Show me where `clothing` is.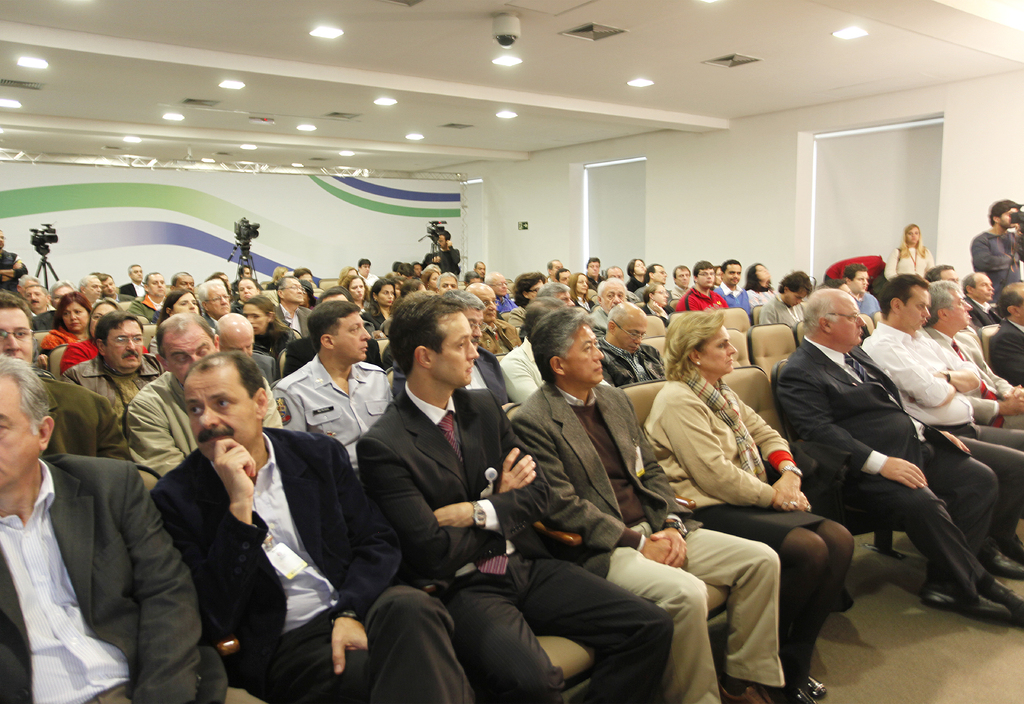
`clothing` is at {"left": 266, "top": 361, "right": 399, "bottom": 472}.
